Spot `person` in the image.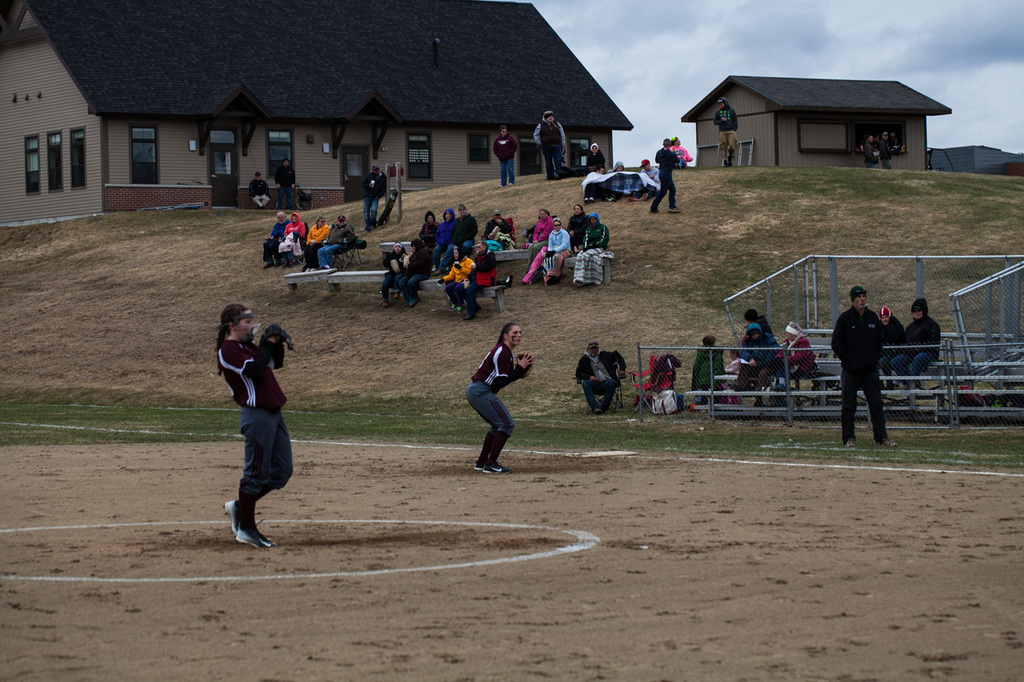
`person` found at 590,142,606,179.
